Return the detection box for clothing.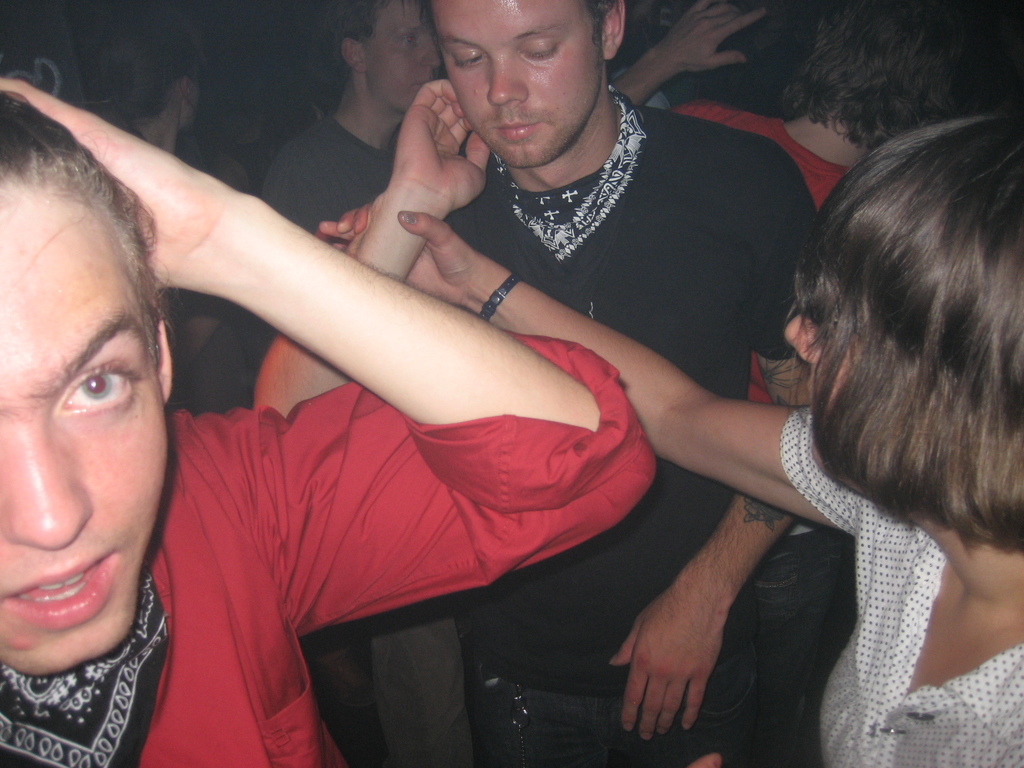
box=[255, 108, 392, 236].
